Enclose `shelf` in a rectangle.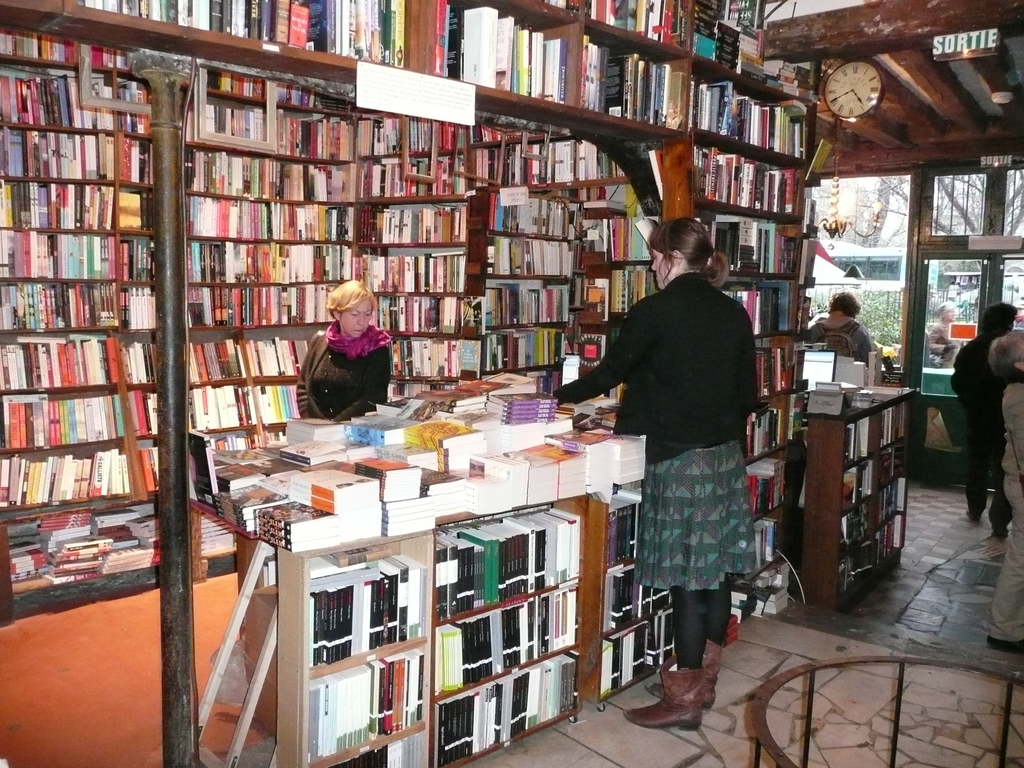
select_region(467, 138, 627, 189).
